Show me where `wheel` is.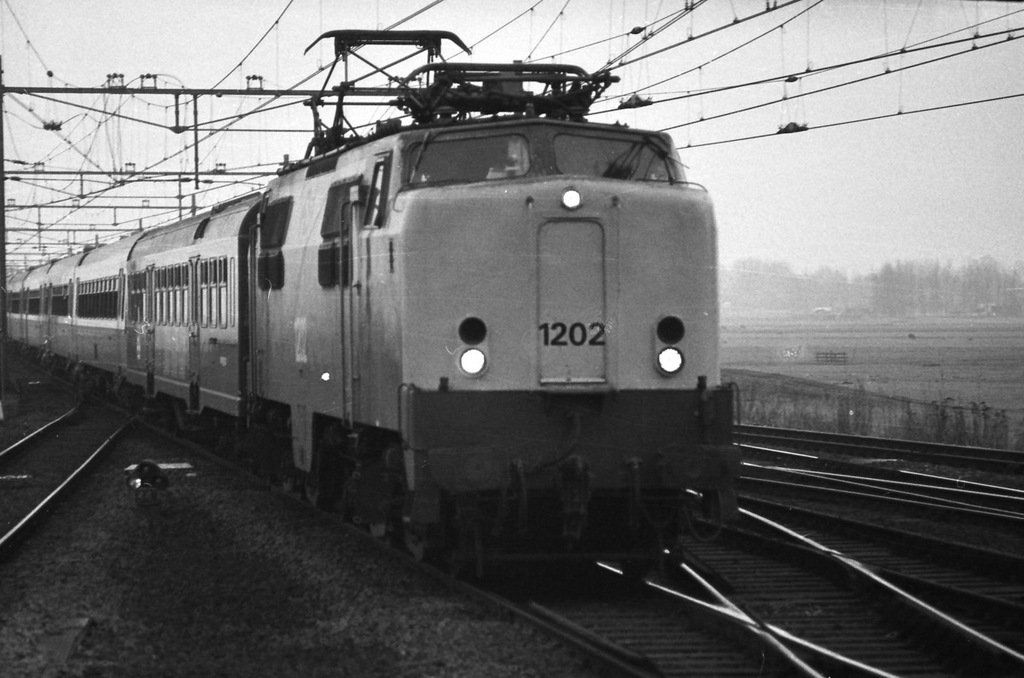
`wheel` is at (399,502,439,560).
